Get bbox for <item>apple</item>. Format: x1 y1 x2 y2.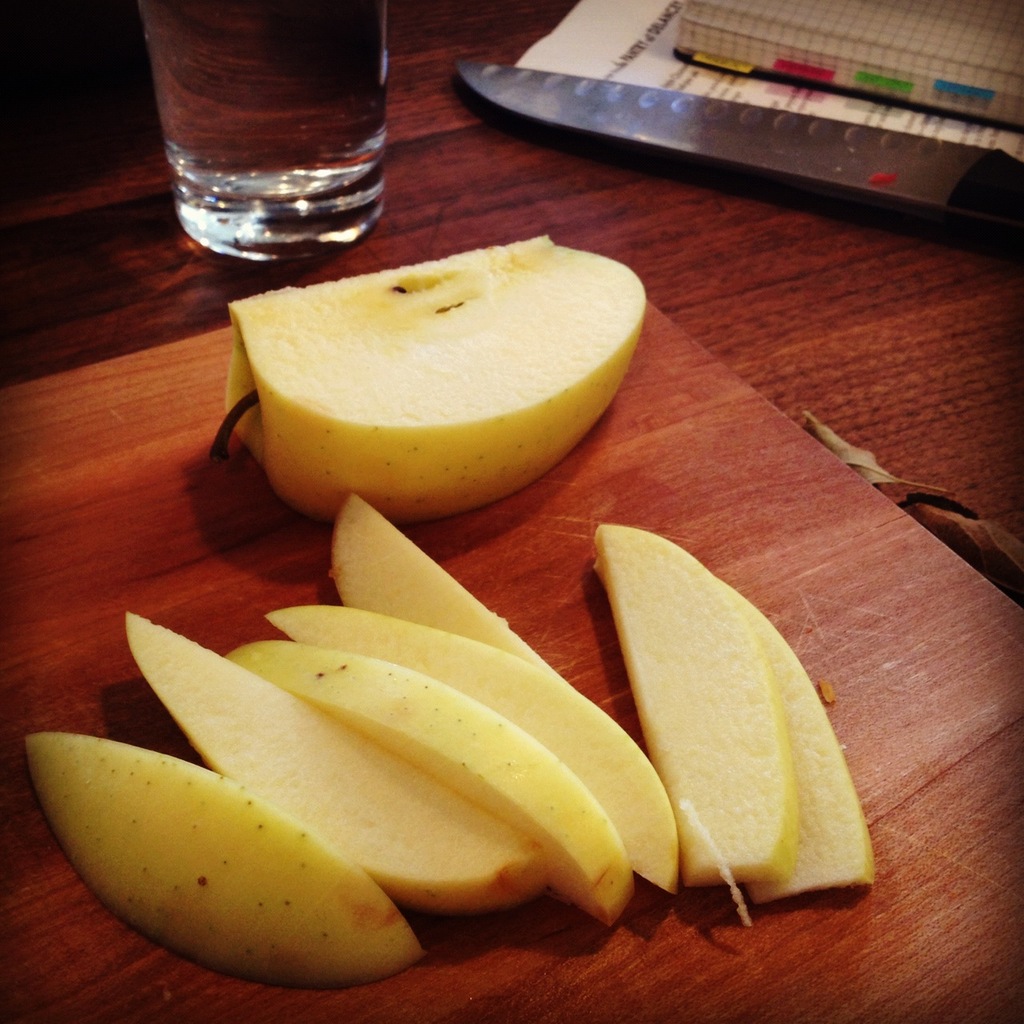
226 240 634 550.
